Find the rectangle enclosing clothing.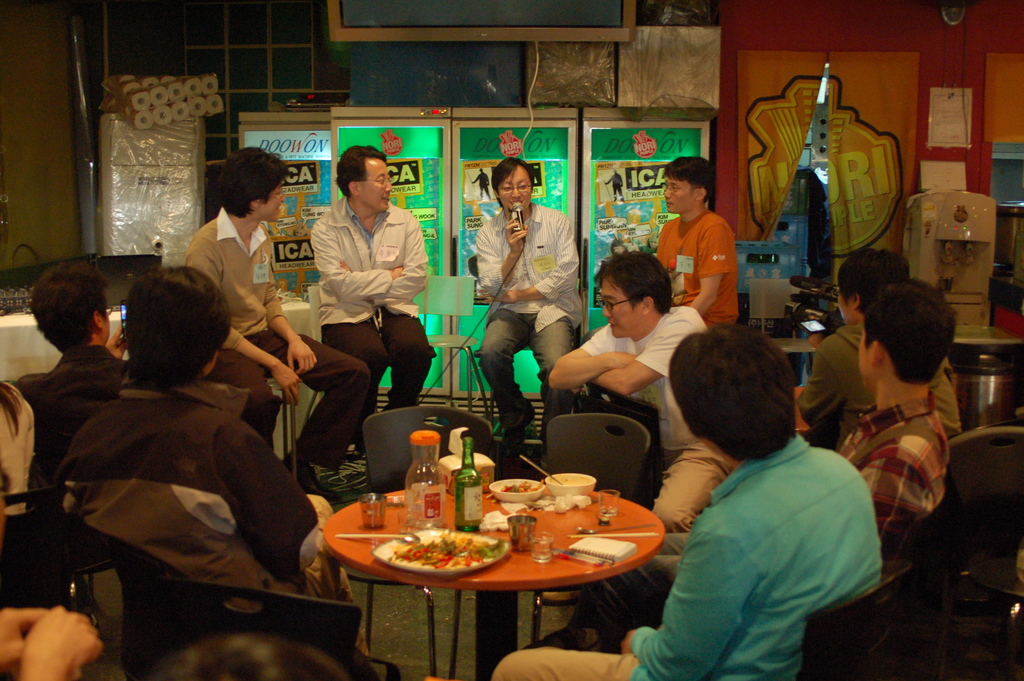
x1=646, y1=447, x2=735, y2=548.
